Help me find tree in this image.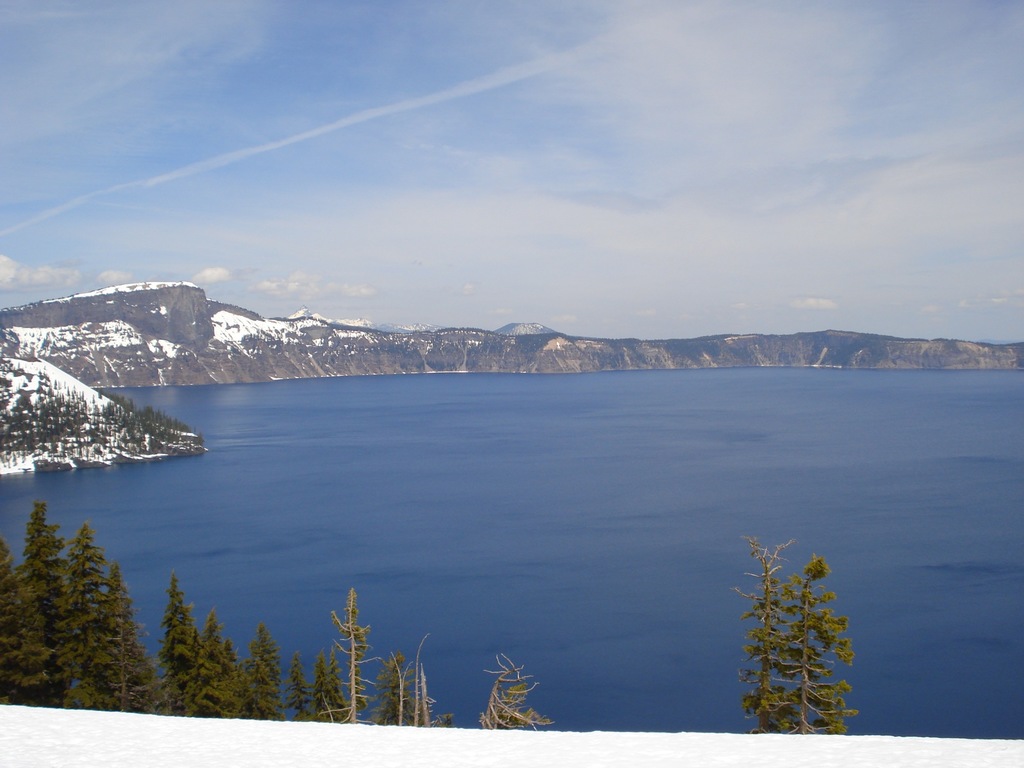
Found it: l=742, t=524, r=863, b=736.
